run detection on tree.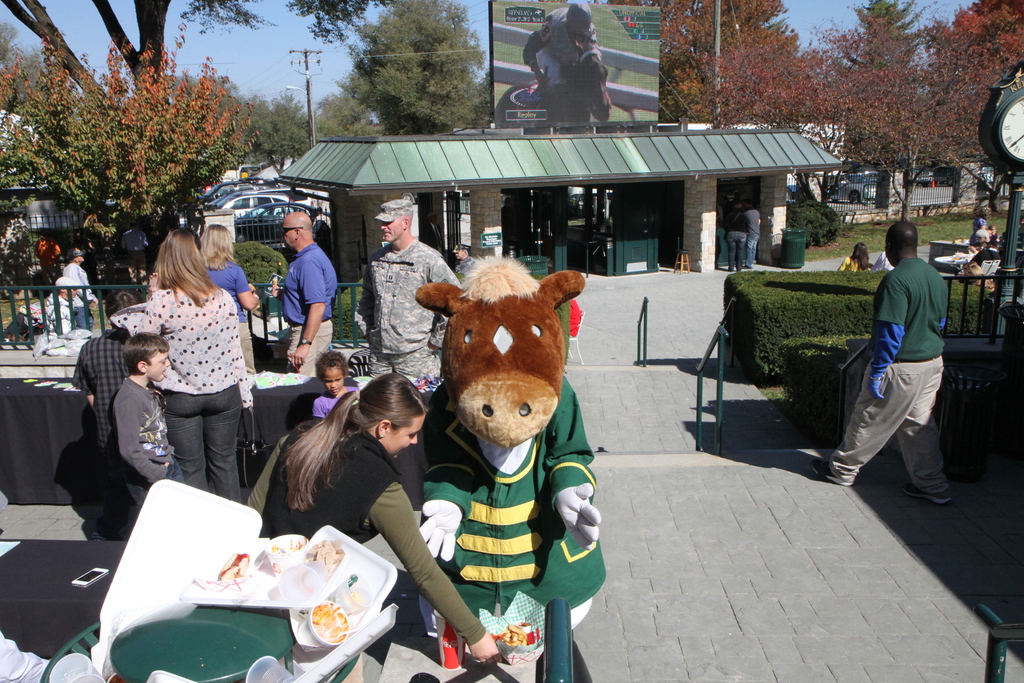
Result: 0,53,276,288.
